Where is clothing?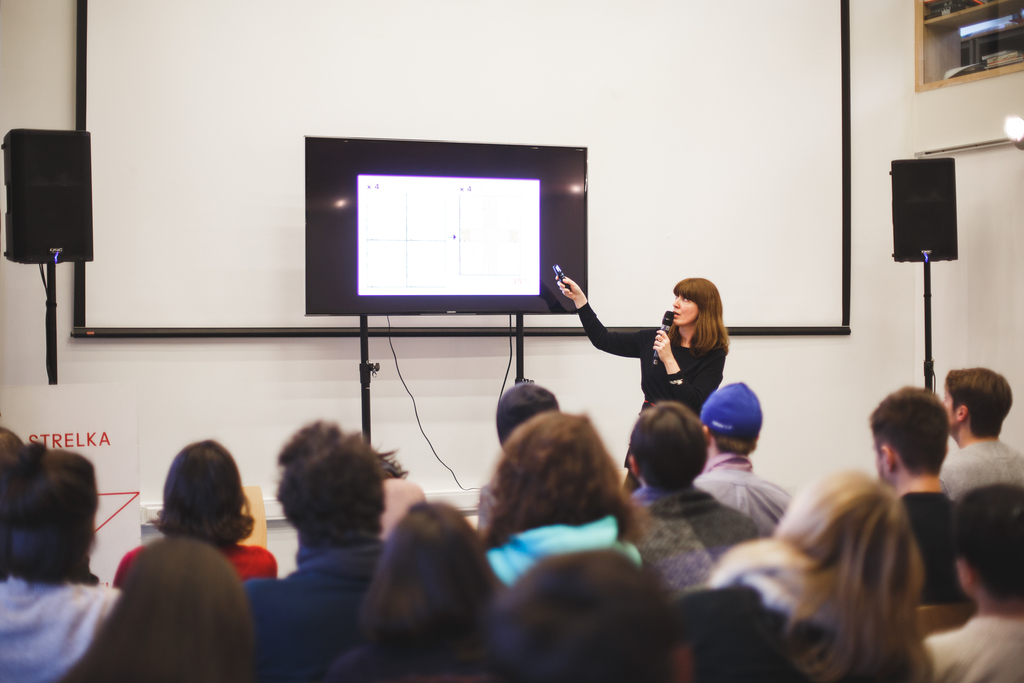
<region>920, 447, 1023, 502</region>.
